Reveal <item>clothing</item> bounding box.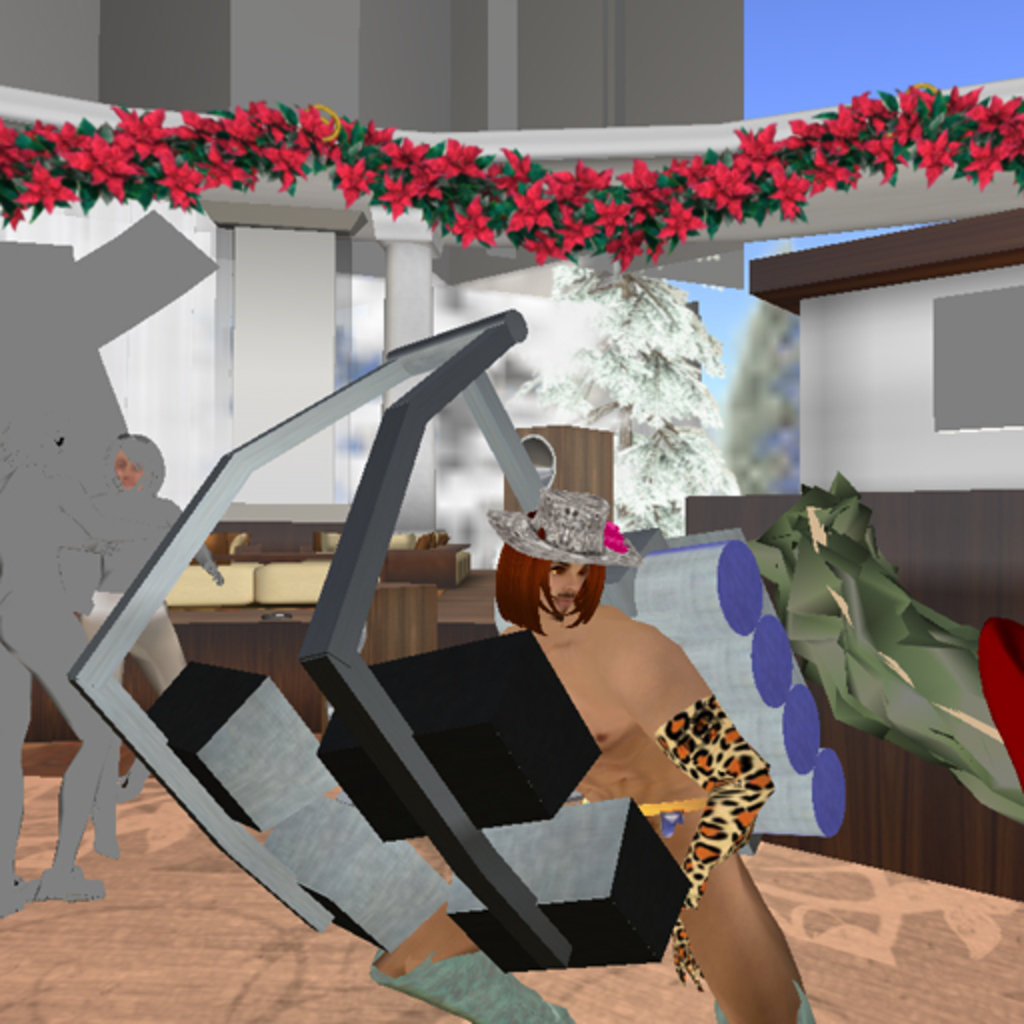
Revealed: select_region(656, 692, 782, 990).
